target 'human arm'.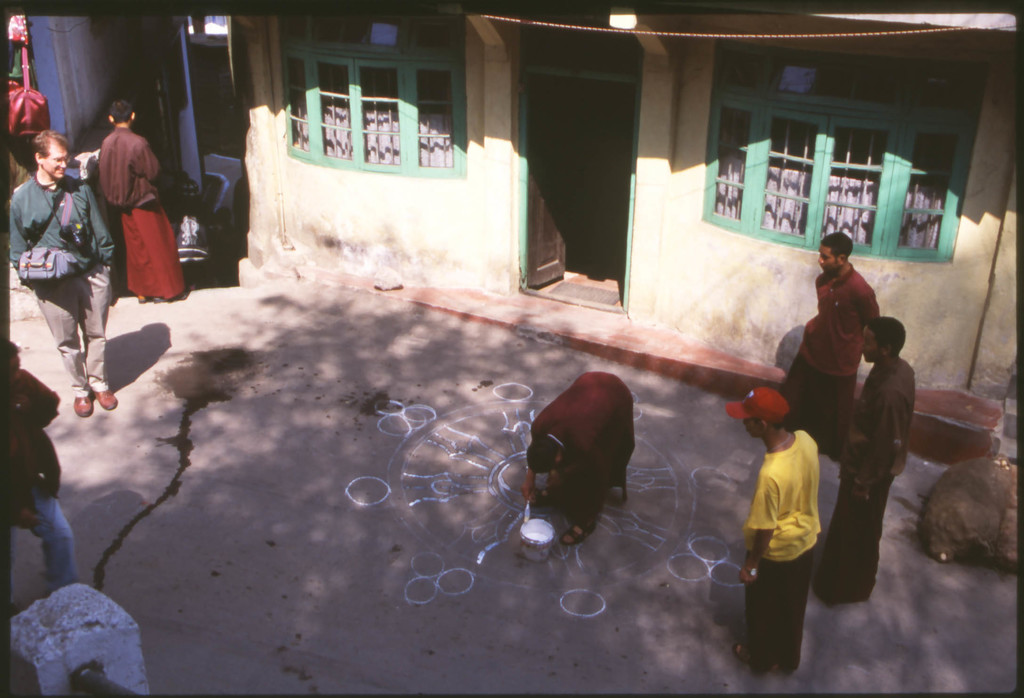
Target region: box(141, 138, 161, 179).
